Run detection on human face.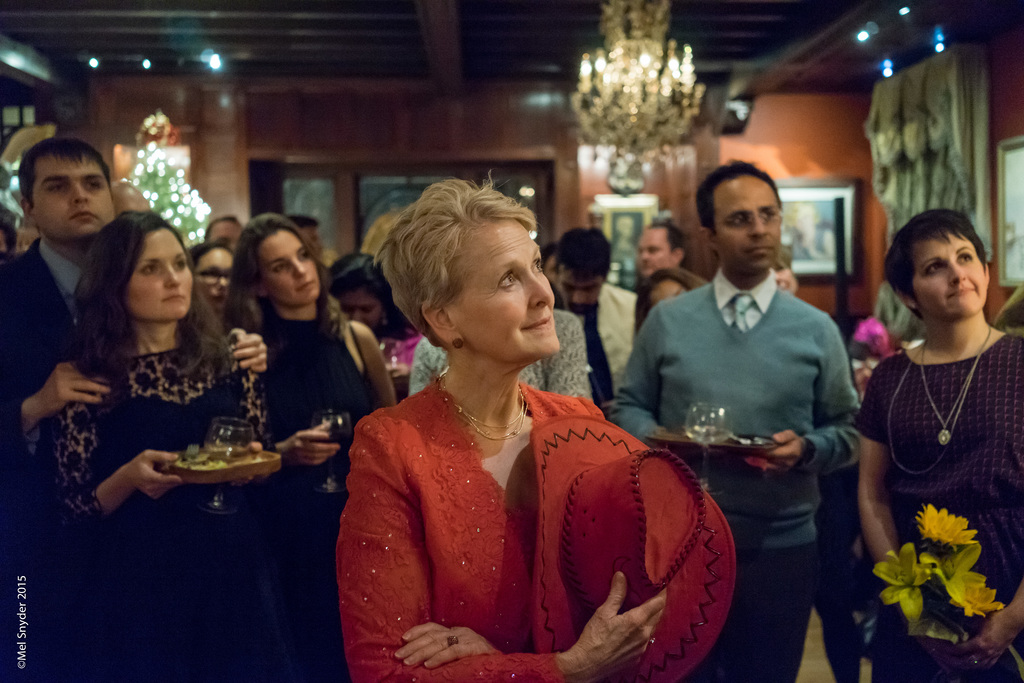
Result: <bbox>35, 158, 115, 240</bbox>.
